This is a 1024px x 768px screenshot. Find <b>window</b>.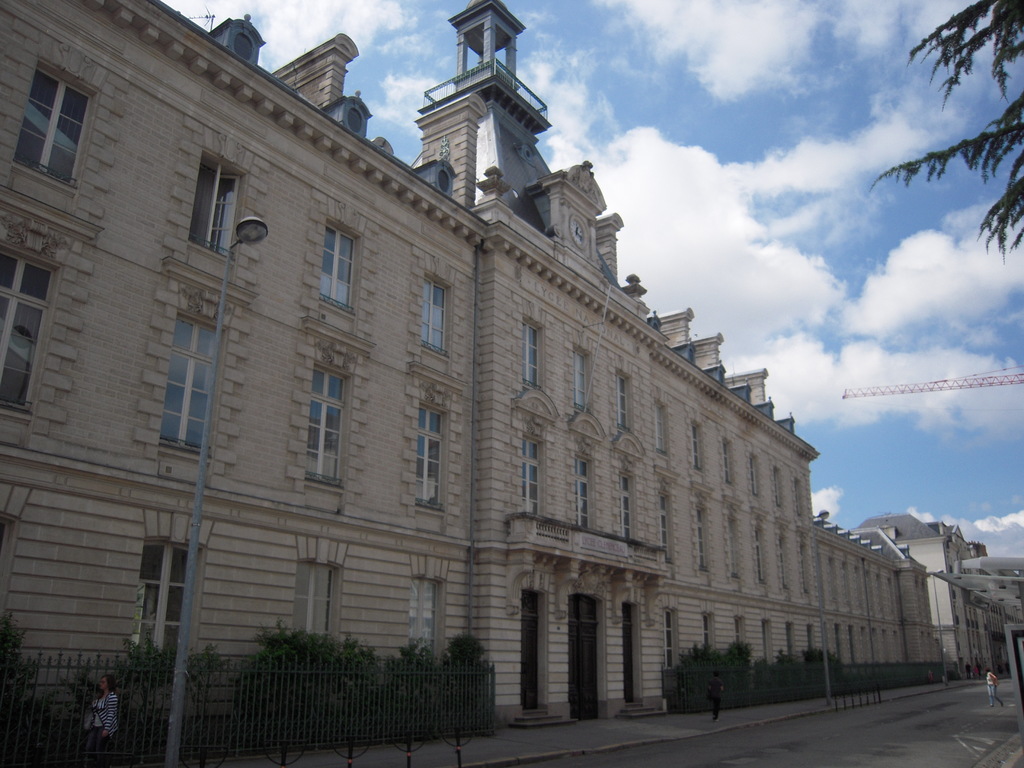
Bounding box: (726,441,733,479).
